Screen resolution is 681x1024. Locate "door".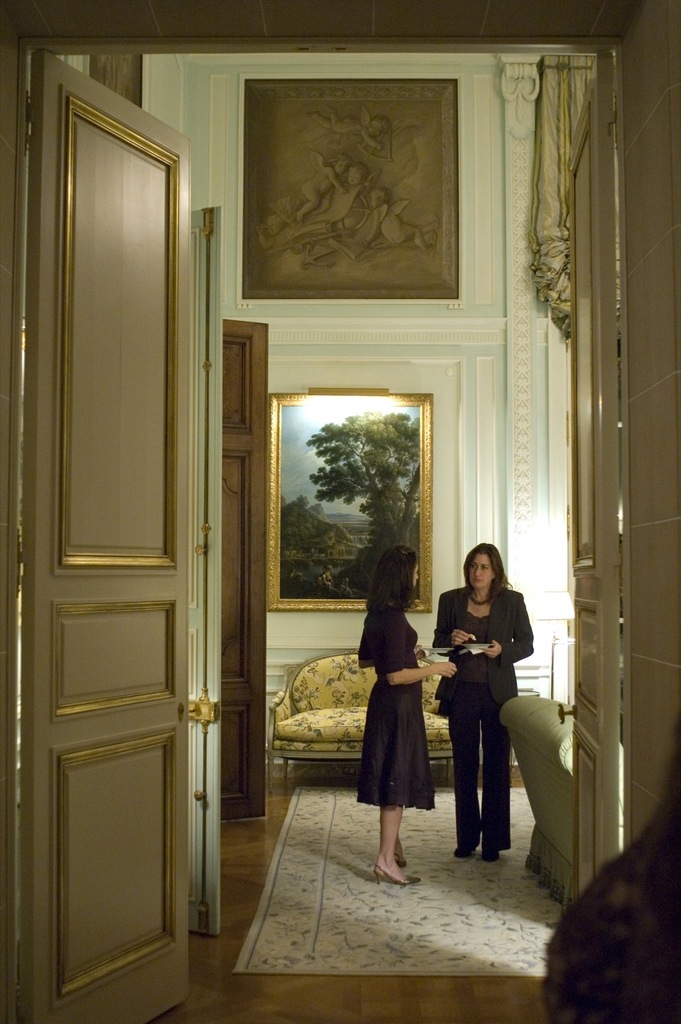
(563, 74, 627, 892).
